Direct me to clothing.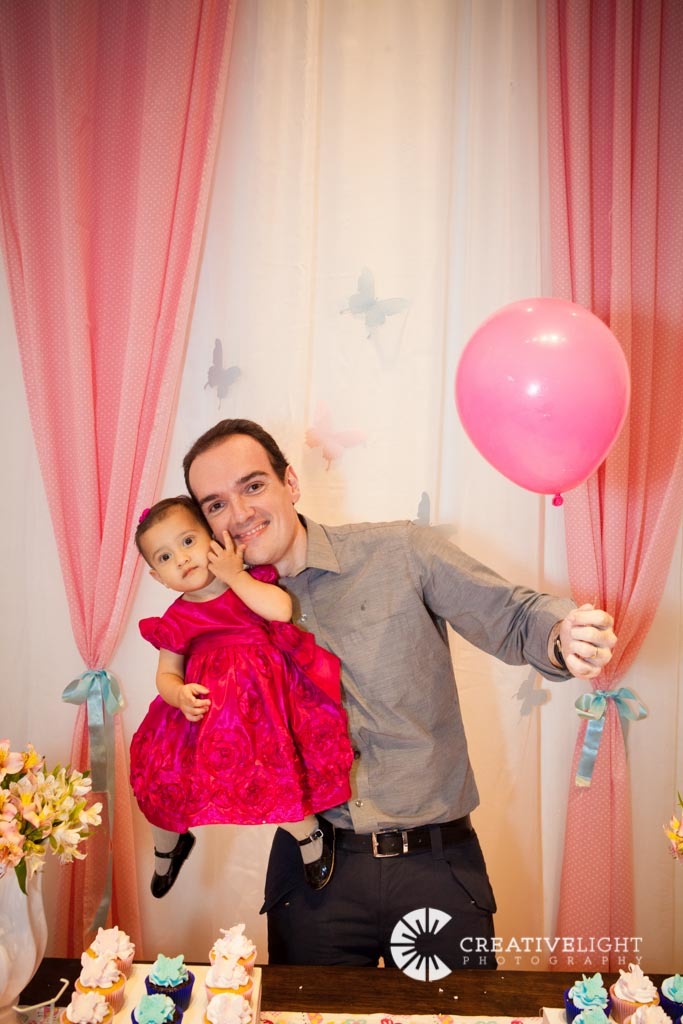
Direction: [left=135, top=562, right=342, bottom=840].
